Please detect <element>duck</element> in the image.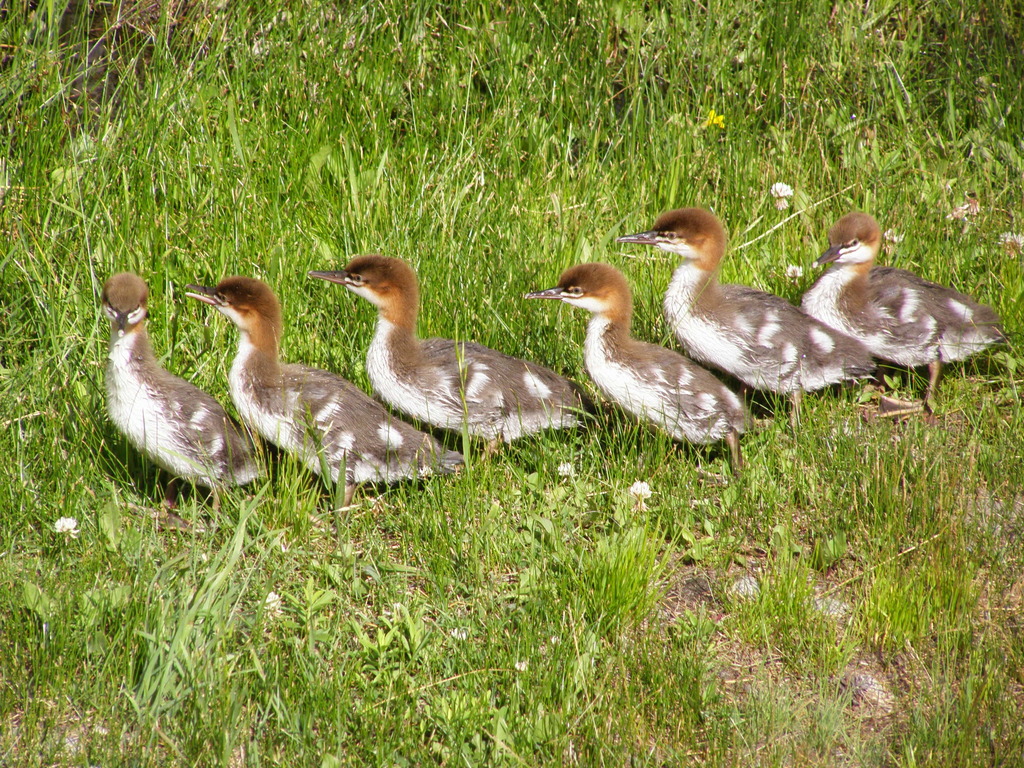
x1=320 y1=239 x2=570 y2=449.
